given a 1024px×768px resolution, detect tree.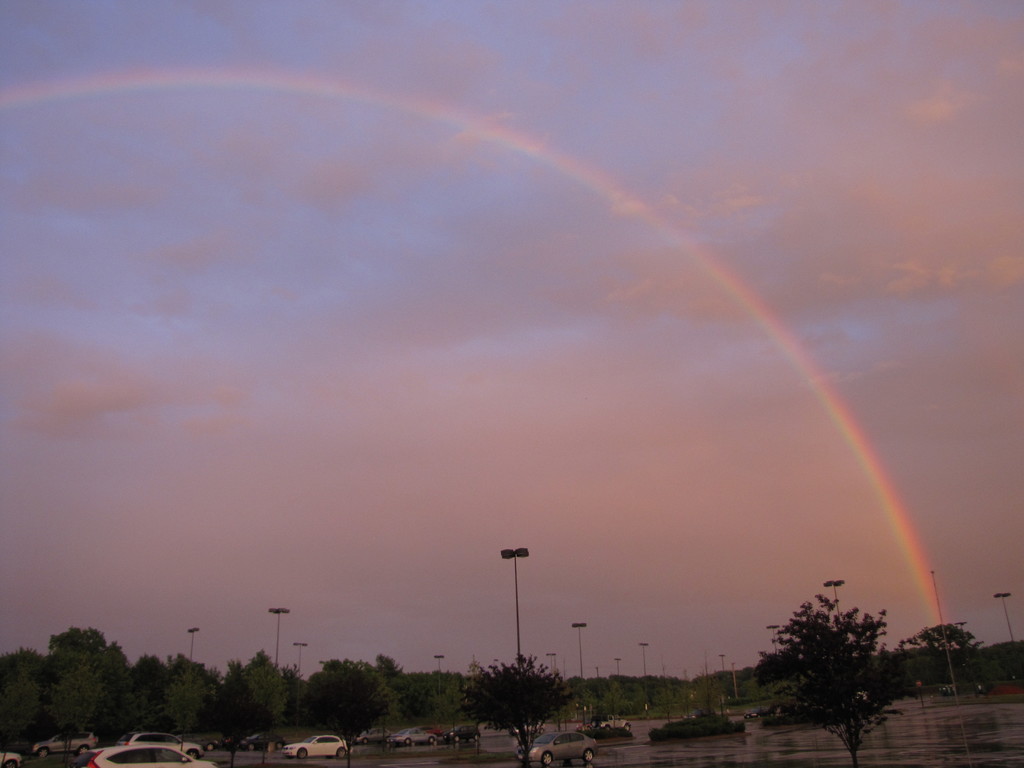
[0, 671, 39, 767].
